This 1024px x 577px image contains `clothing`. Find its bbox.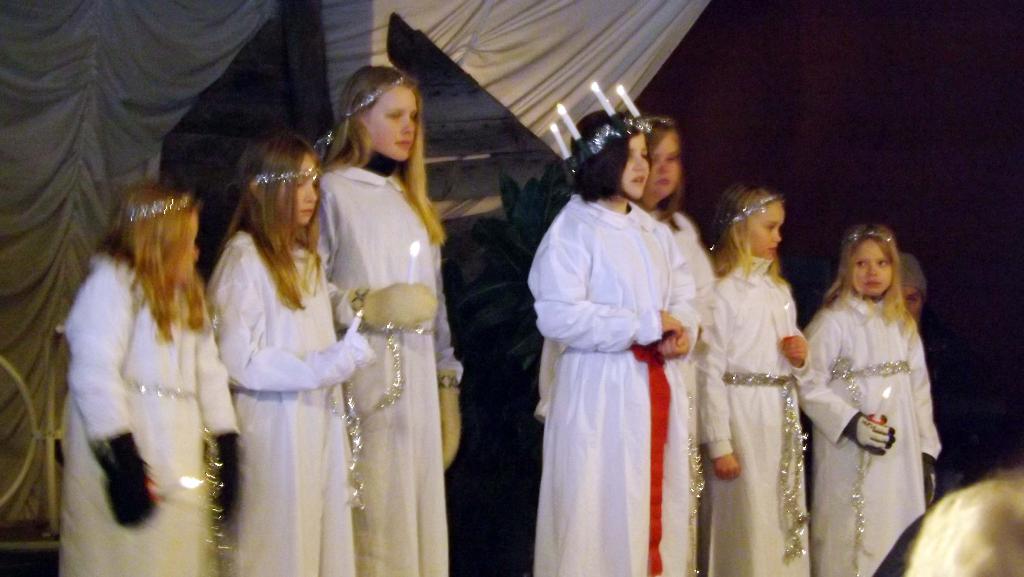
bbox(543, 194, 699, 576).
